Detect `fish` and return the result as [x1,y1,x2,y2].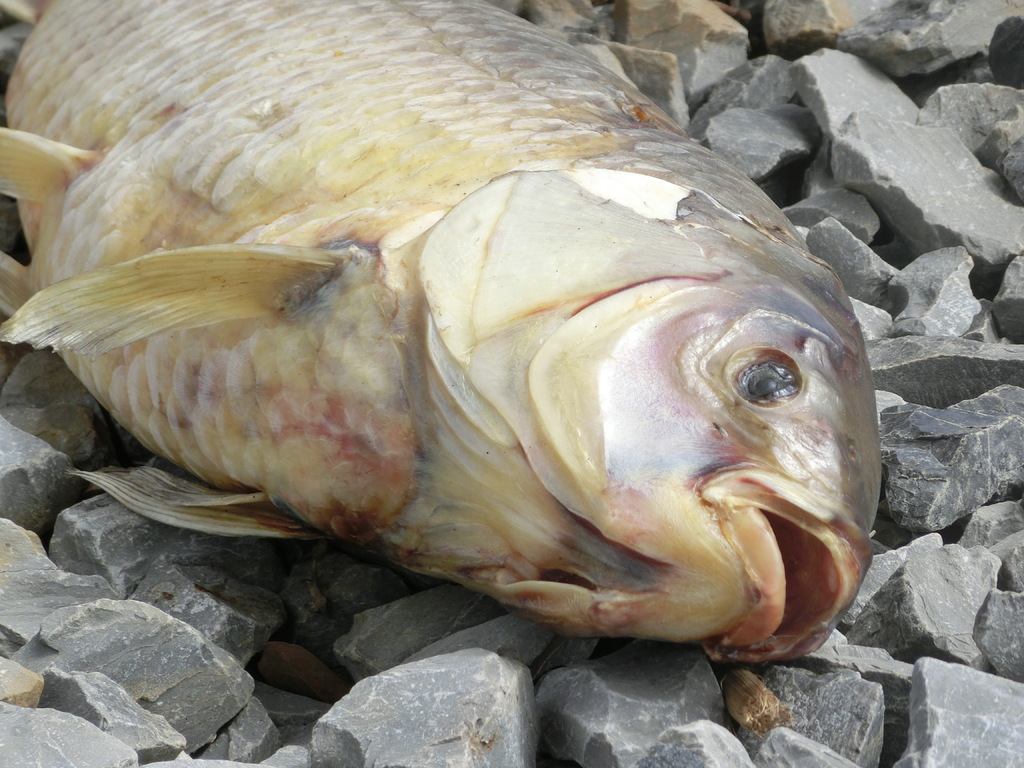
[0,0,884,662].
